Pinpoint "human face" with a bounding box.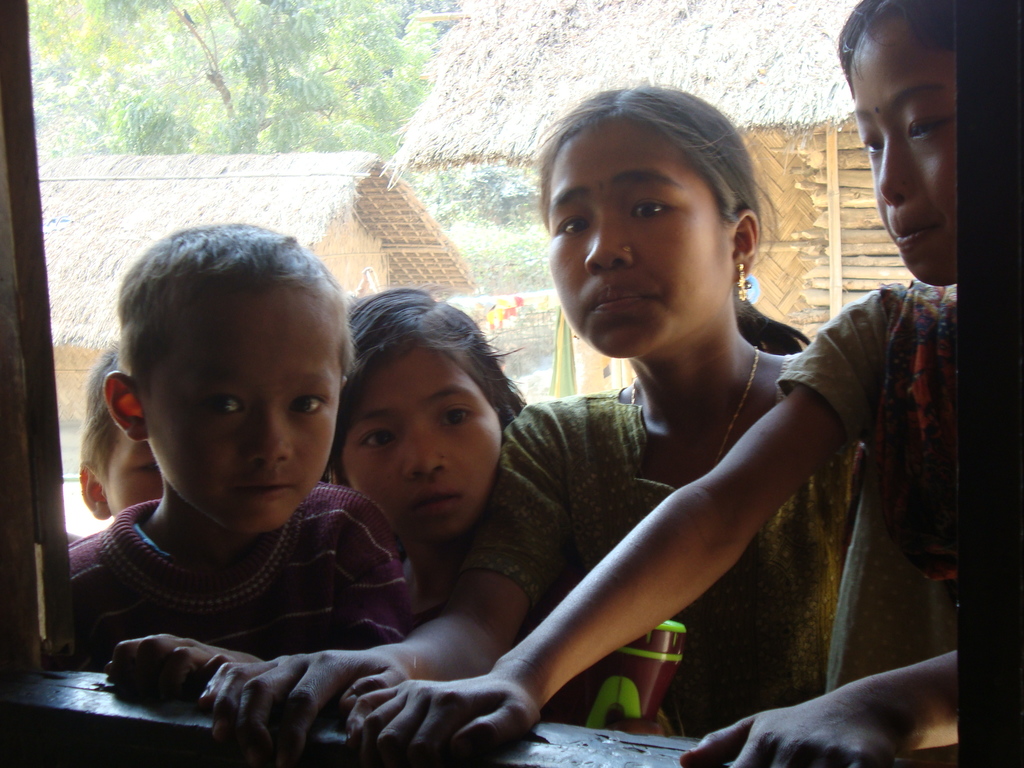
(342, 355, 499, 544).
